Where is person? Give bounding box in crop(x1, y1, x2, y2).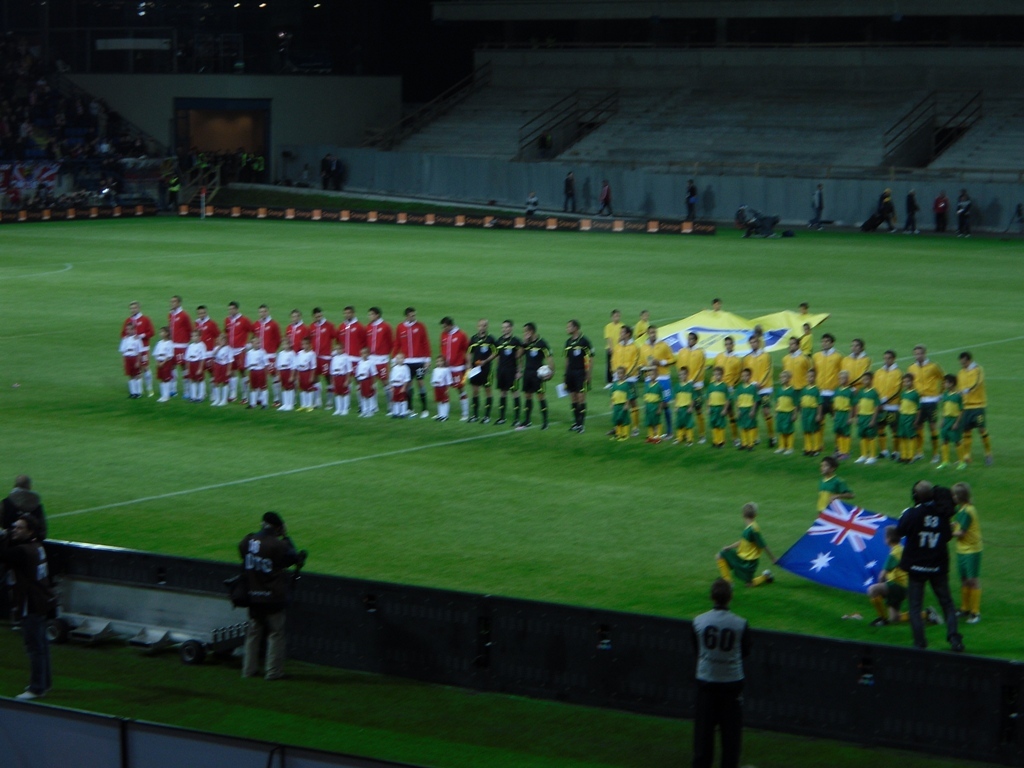
crop(818, 454, 857, 515).
